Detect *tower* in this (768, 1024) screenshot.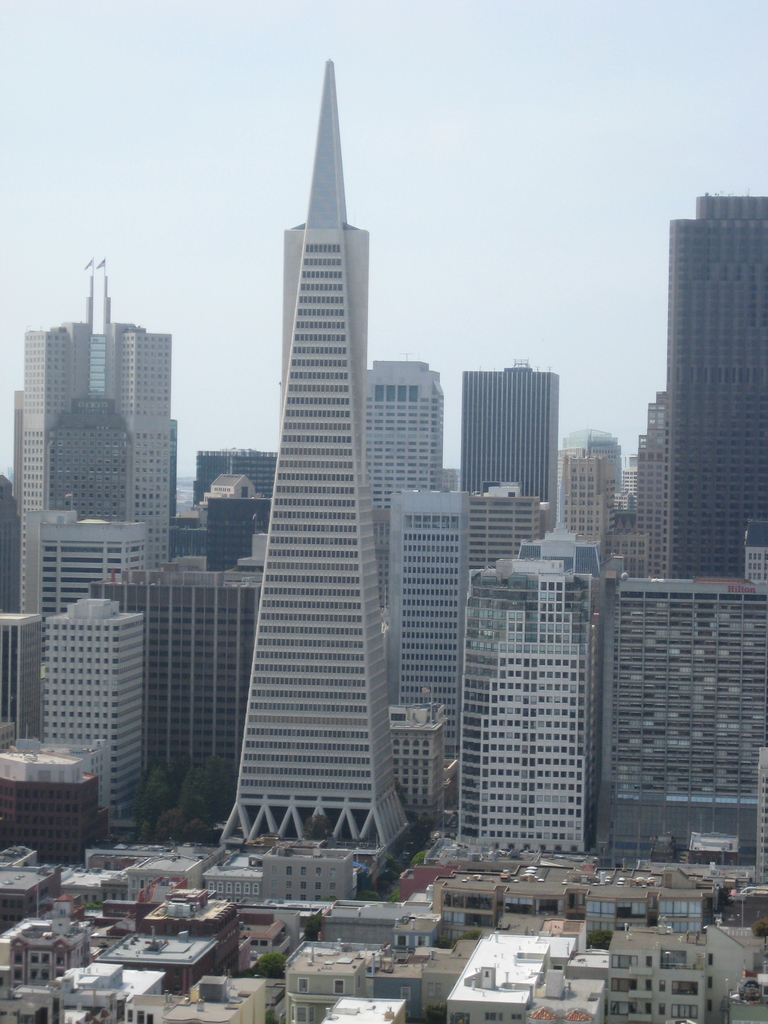
Detection: pyautogui.locateOnScreen(457, 356, 569, 554).
